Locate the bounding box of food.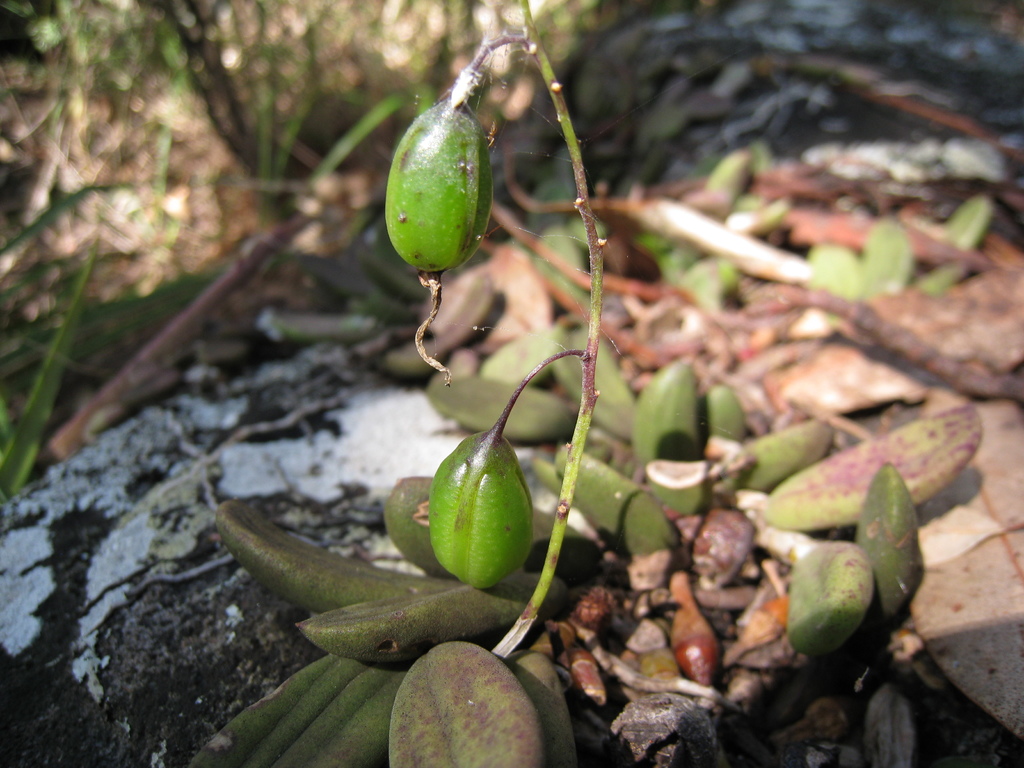
Bounding box: <bbox>379, 104, 498, 271</bbox>.
